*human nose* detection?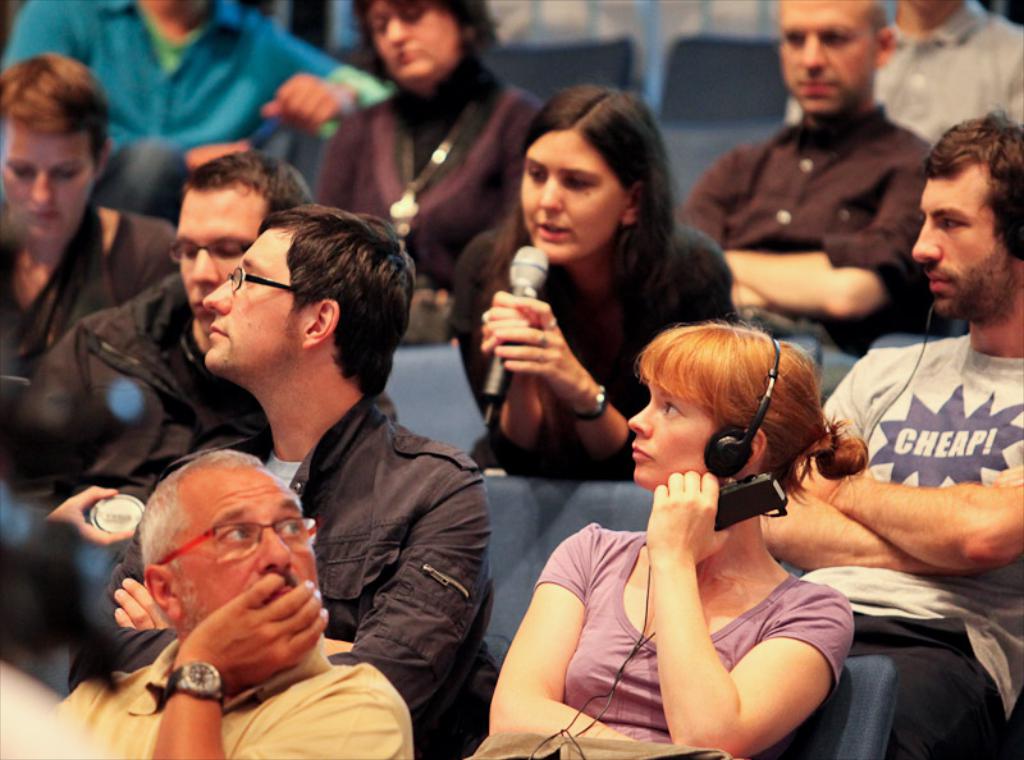
region(911, 214, 940, 258)
